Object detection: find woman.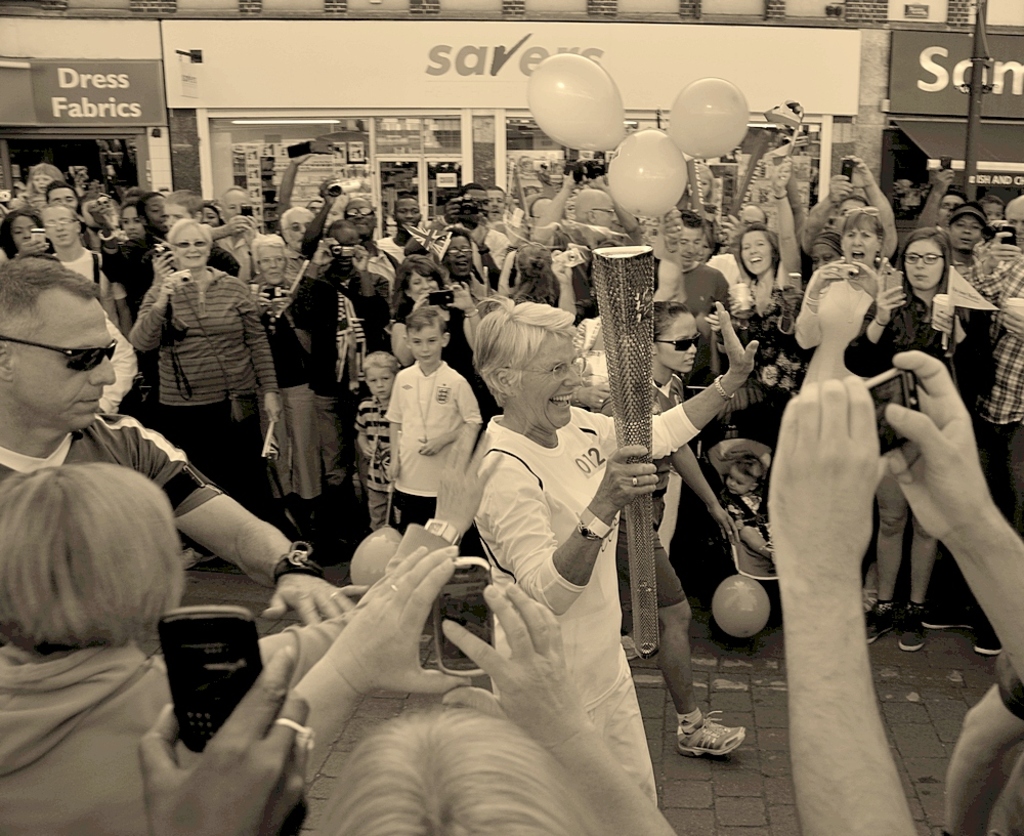
126/217/284/573.
